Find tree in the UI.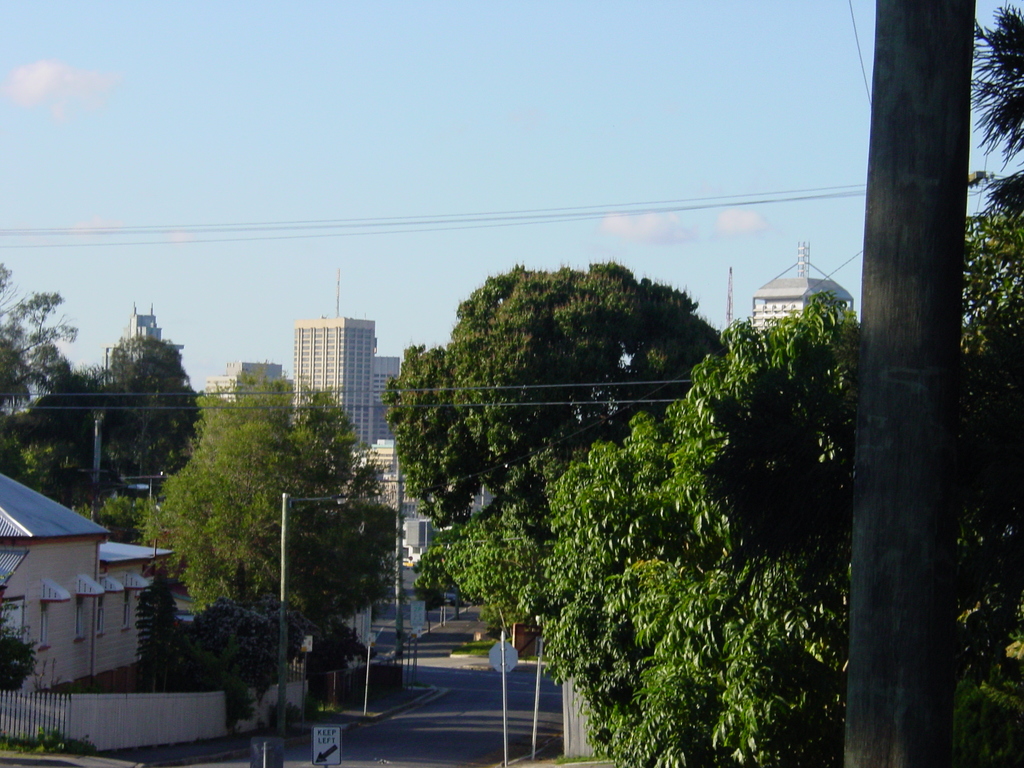
UI element at 429, 324, 851, 767.
